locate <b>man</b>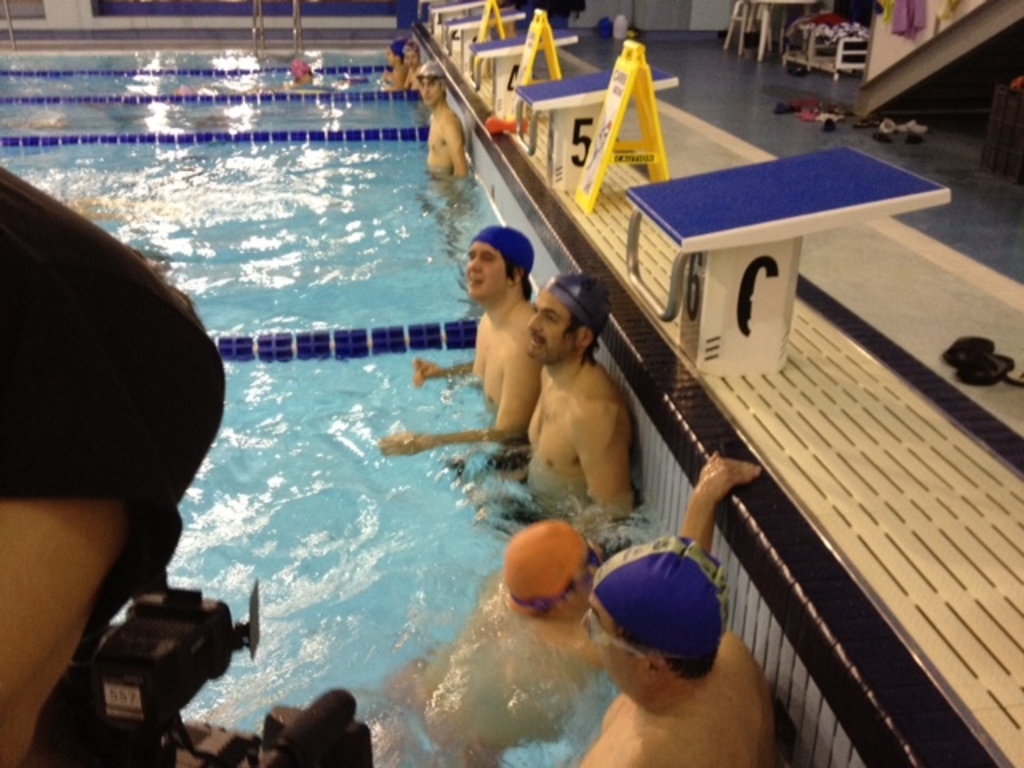
[0,154,222,766]
